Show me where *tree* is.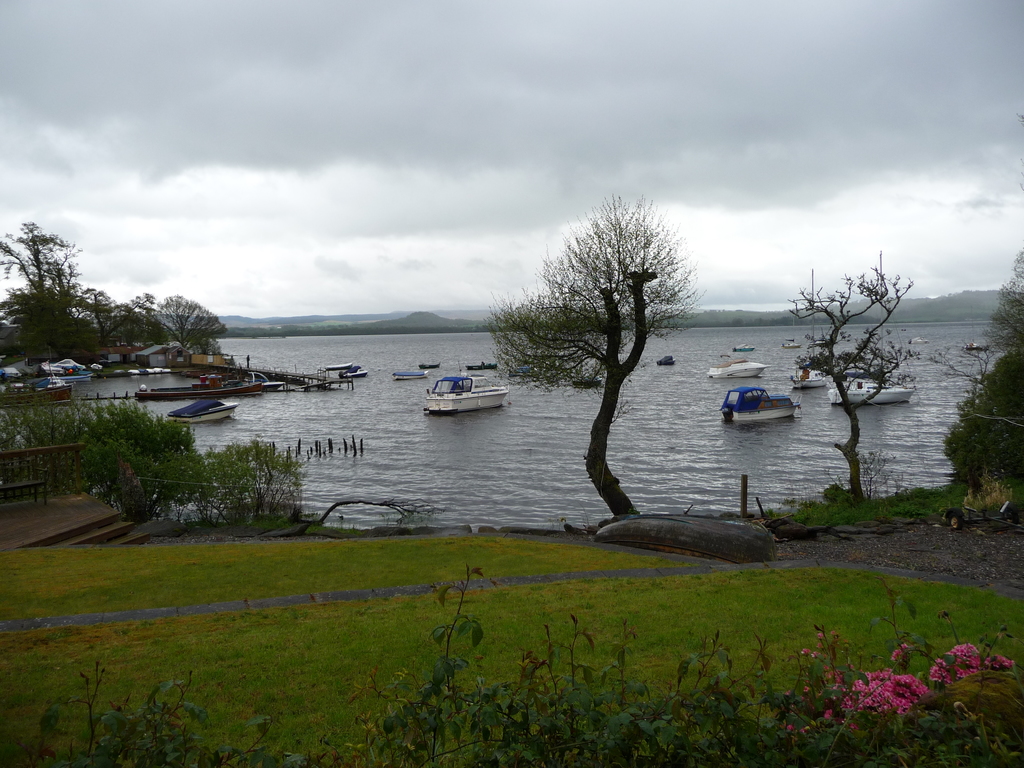
*tree* is at (500,182,708,515).
